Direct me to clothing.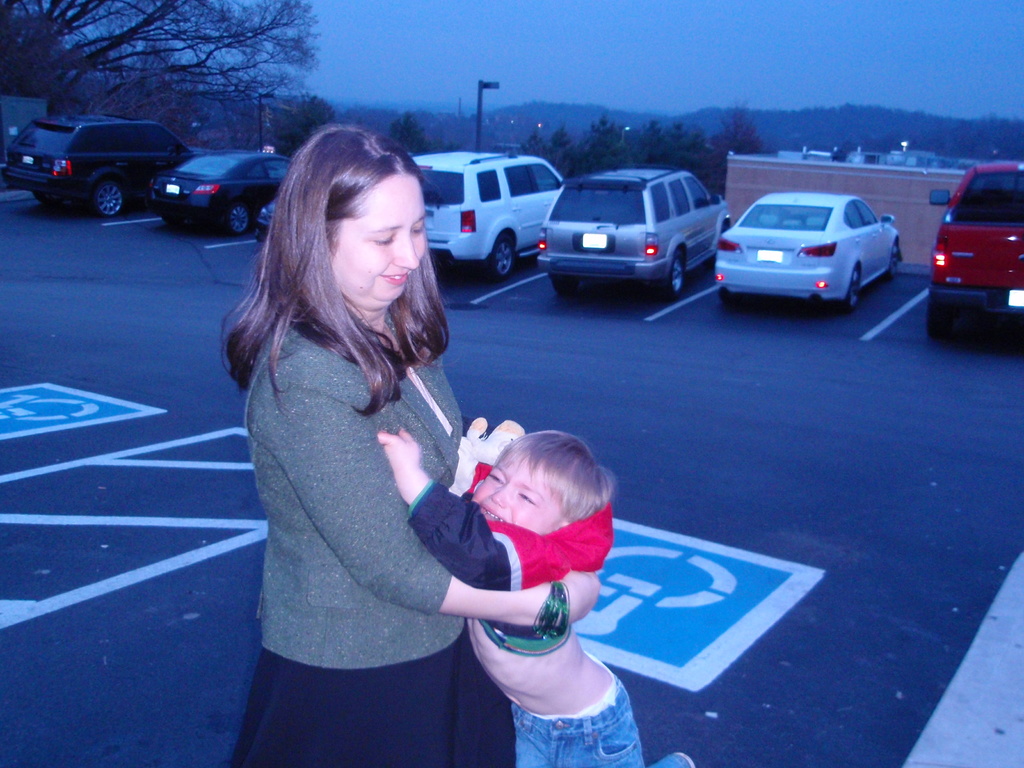
Direction: BBox(225, 289, 537, 767).
